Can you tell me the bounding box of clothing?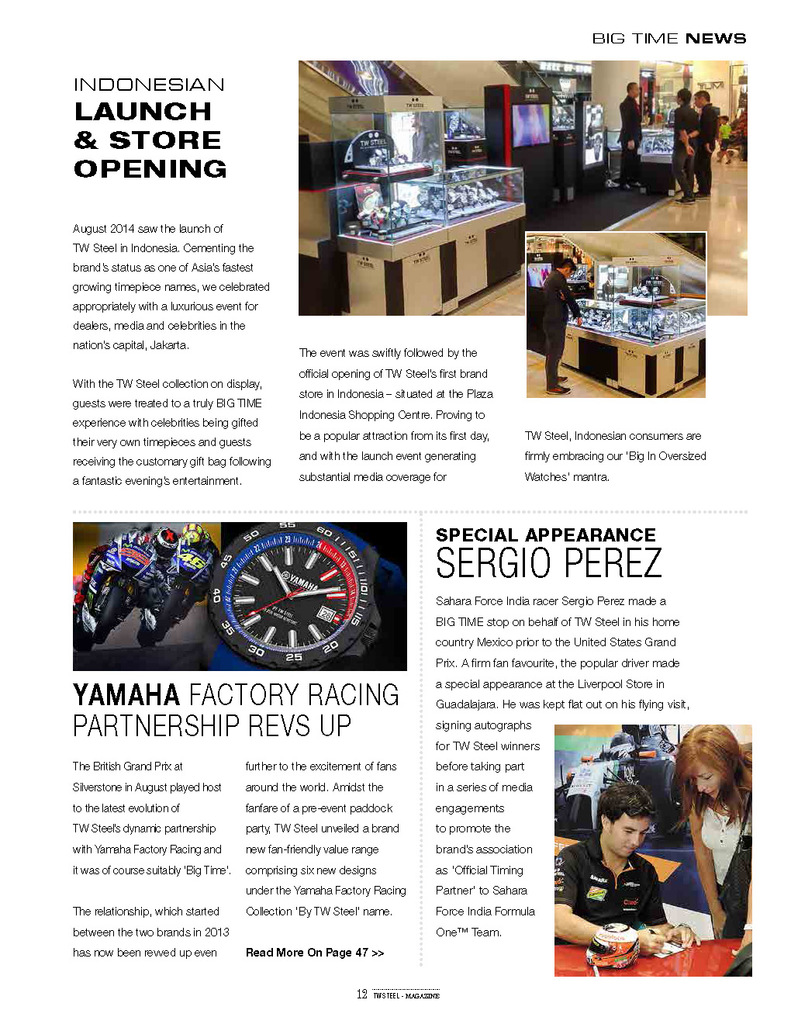
select_region(544, 268, 583, 388).
